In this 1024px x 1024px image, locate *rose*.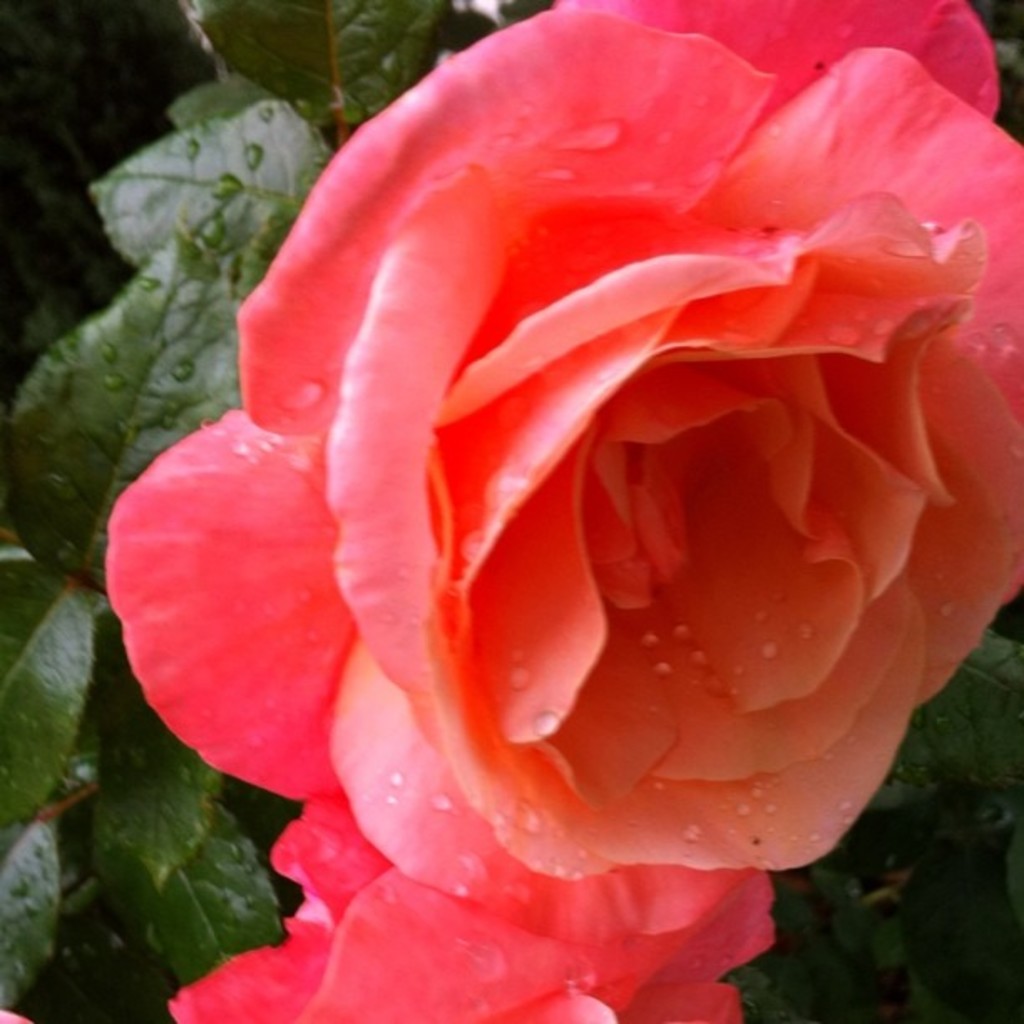
Bounding box: bbox=(100, 0, 1022, 949).
